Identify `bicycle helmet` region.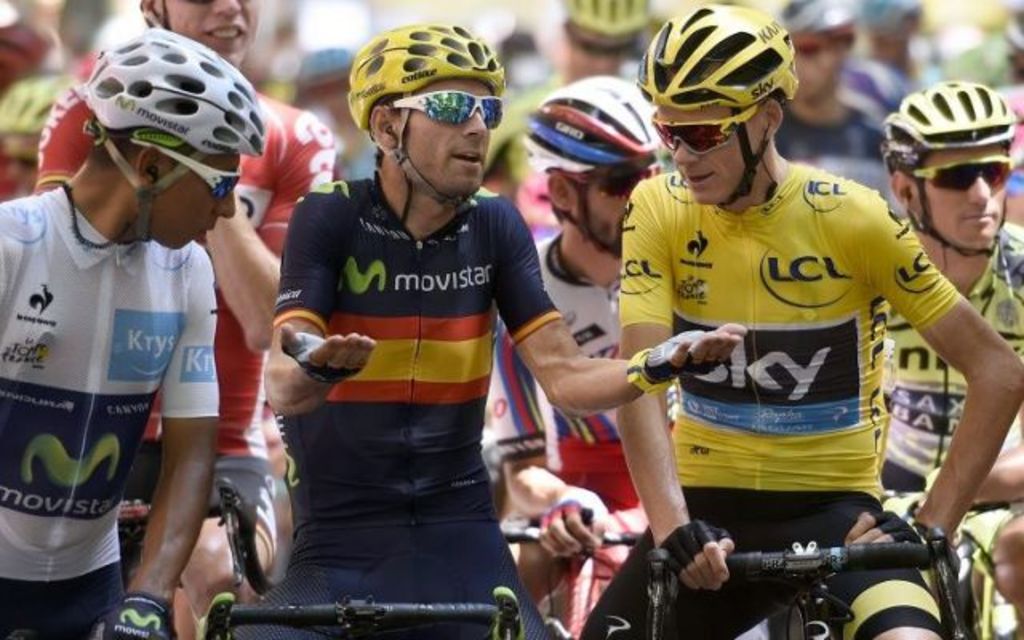
Region: x1=522 y1=82 x2=666 y2=189.
